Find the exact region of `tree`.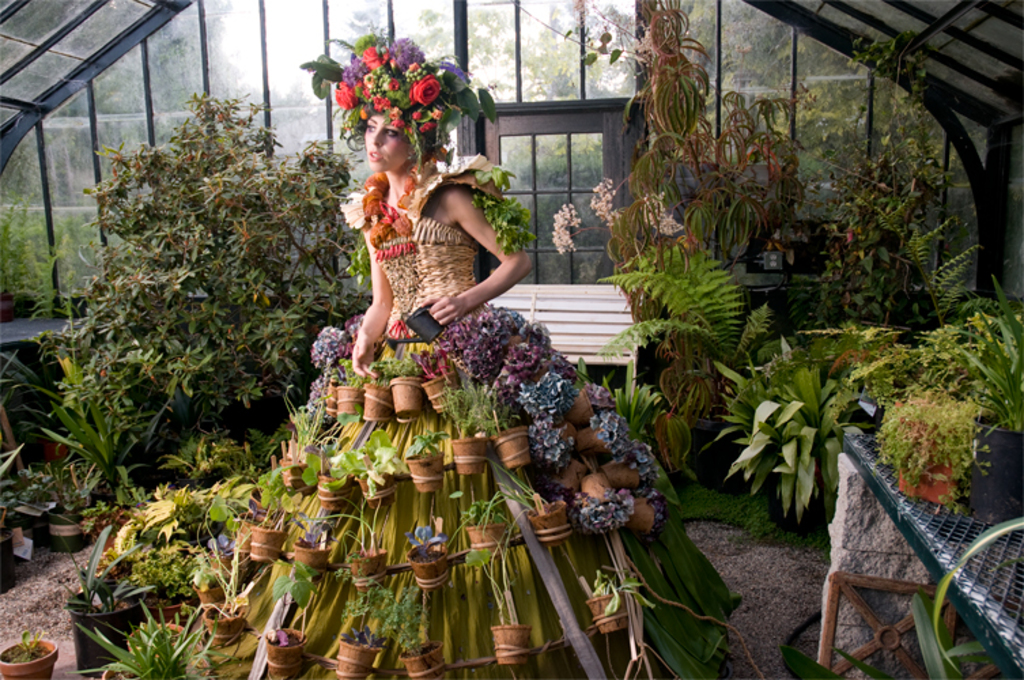
Exact region: <region>502, 4, 608, 99</region>.
